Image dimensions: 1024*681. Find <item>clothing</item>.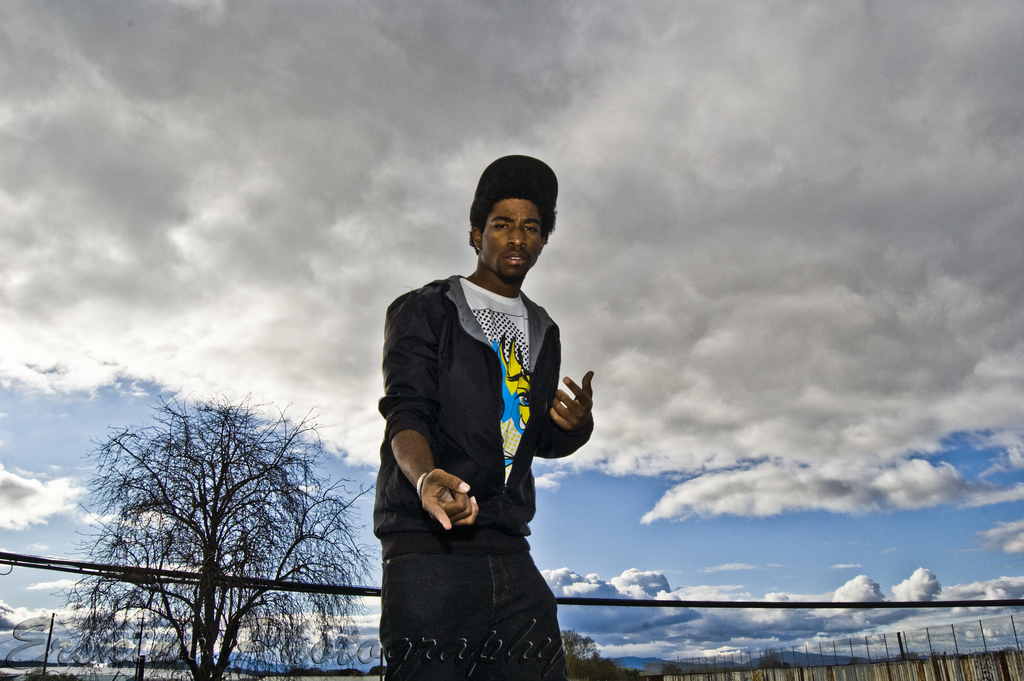
pyautogui.locateOnScreen(371, 224, 589, 657).
